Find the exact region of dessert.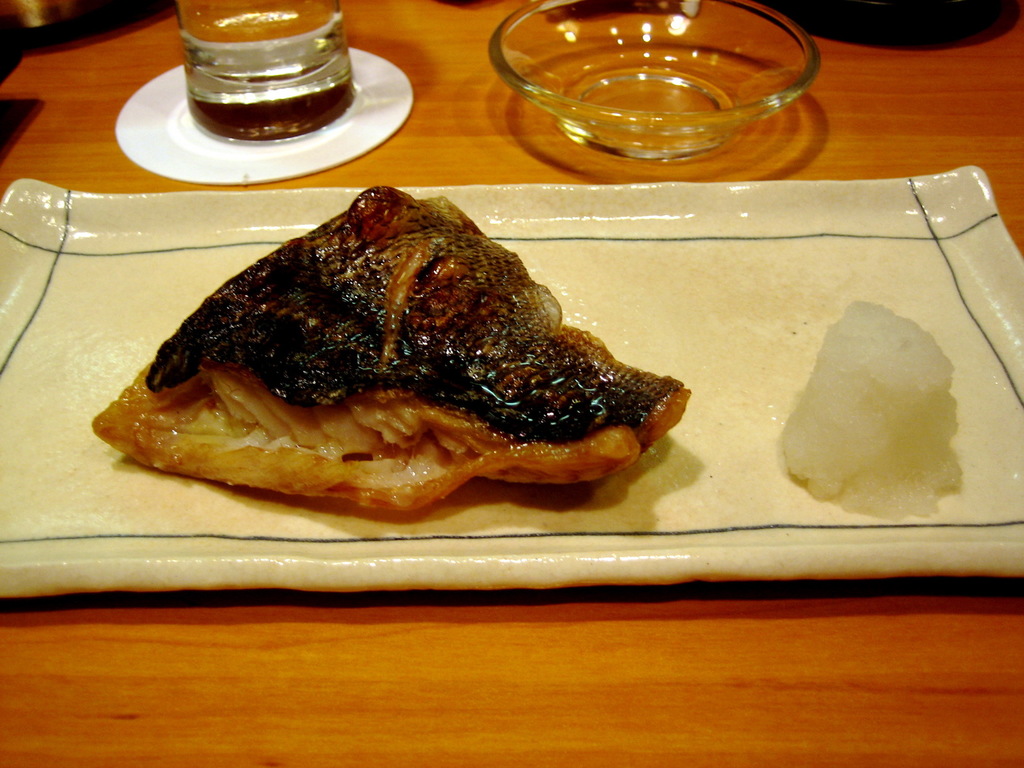
Exact region: (left=90, top=218, right=669, bottom=524).
